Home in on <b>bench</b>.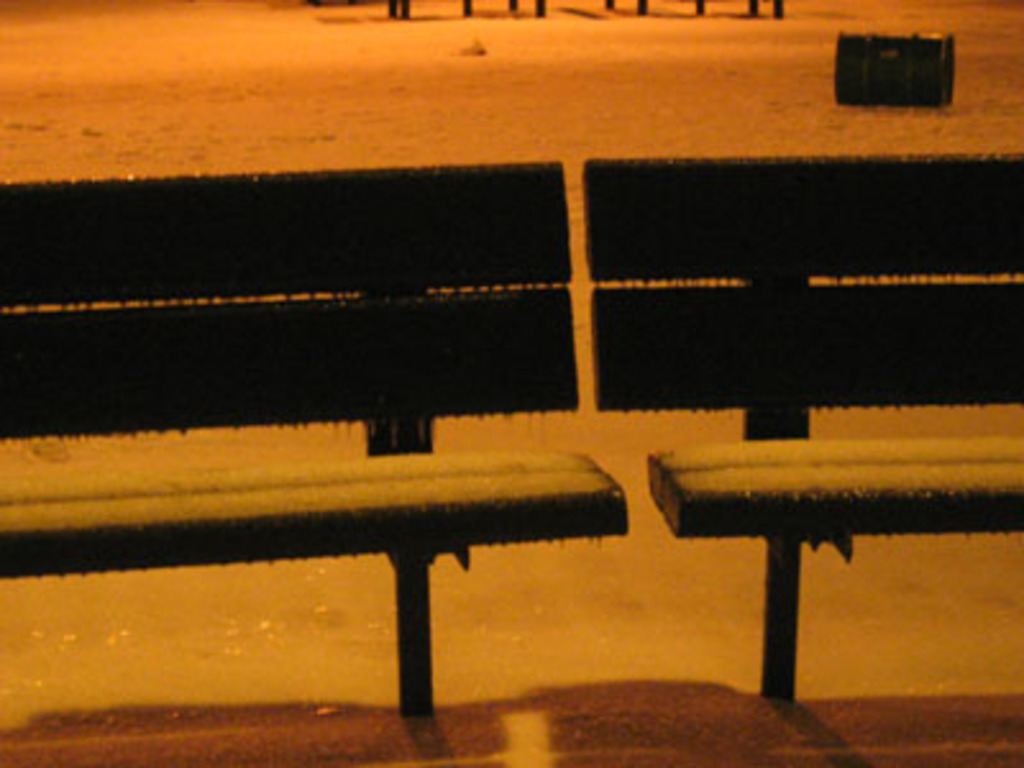
Homed in at detection(576, 151, 1021, 699).
